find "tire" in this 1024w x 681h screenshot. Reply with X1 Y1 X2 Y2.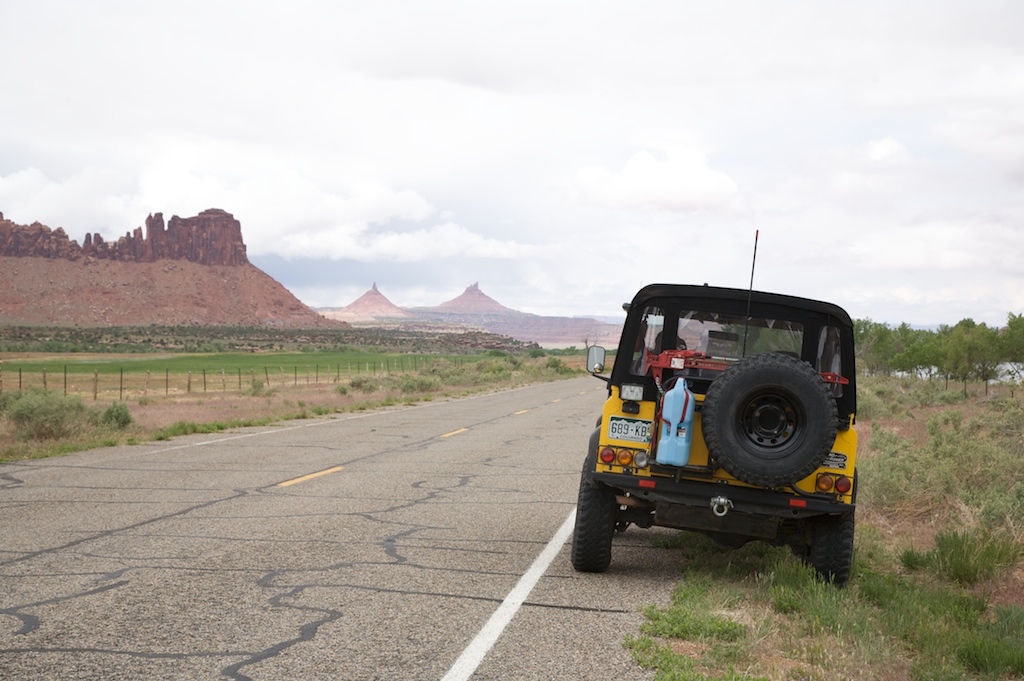
569 456 613 572.
